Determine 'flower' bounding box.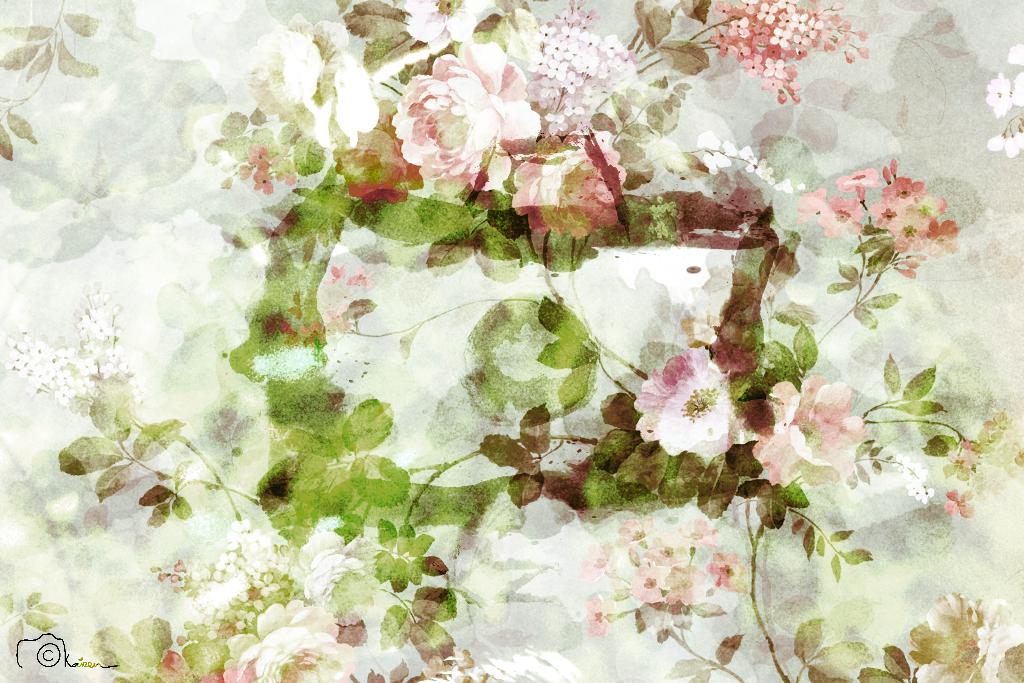
Determined: {"x1": 582, "y1": 542, "x2": 758, "y2": 654}.
